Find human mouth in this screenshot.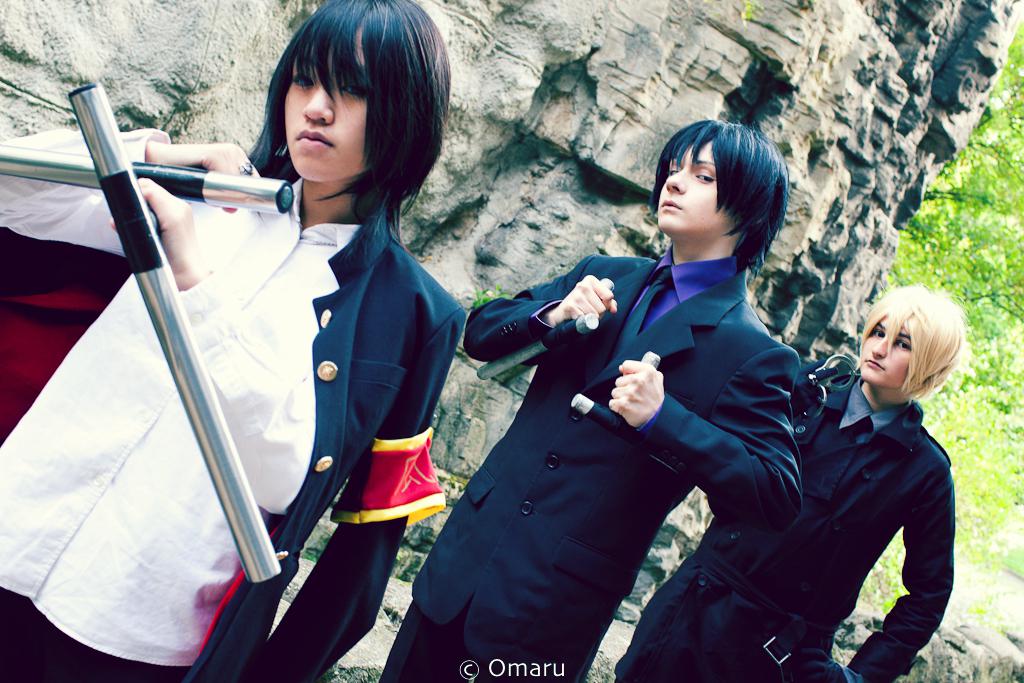
The bounding box for human mouth is locate(862, 356, 890, 373).
